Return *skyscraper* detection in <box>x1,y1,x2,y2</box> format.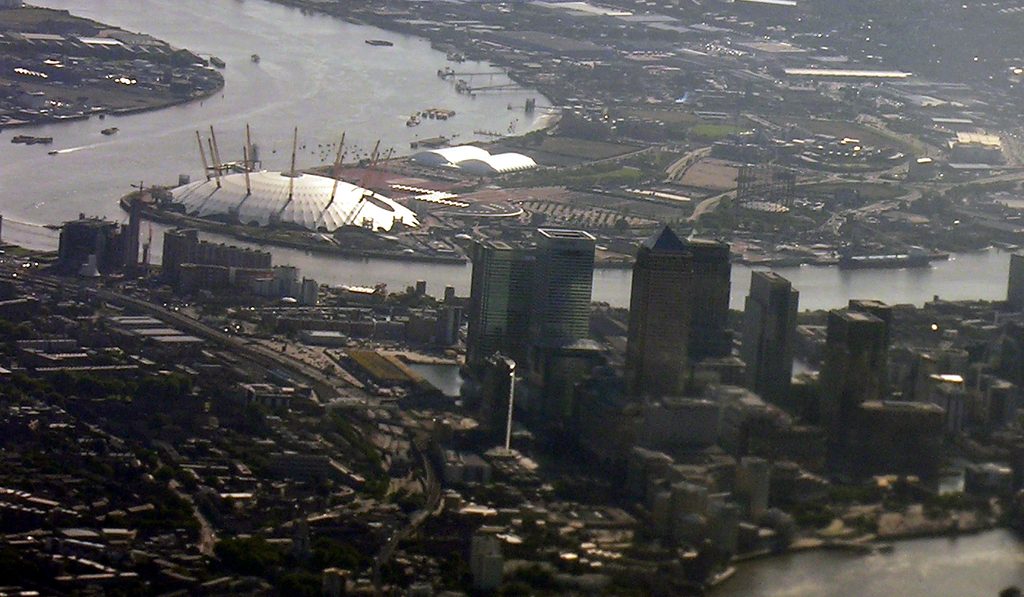
<box>1004,251,1023,309</box>.
